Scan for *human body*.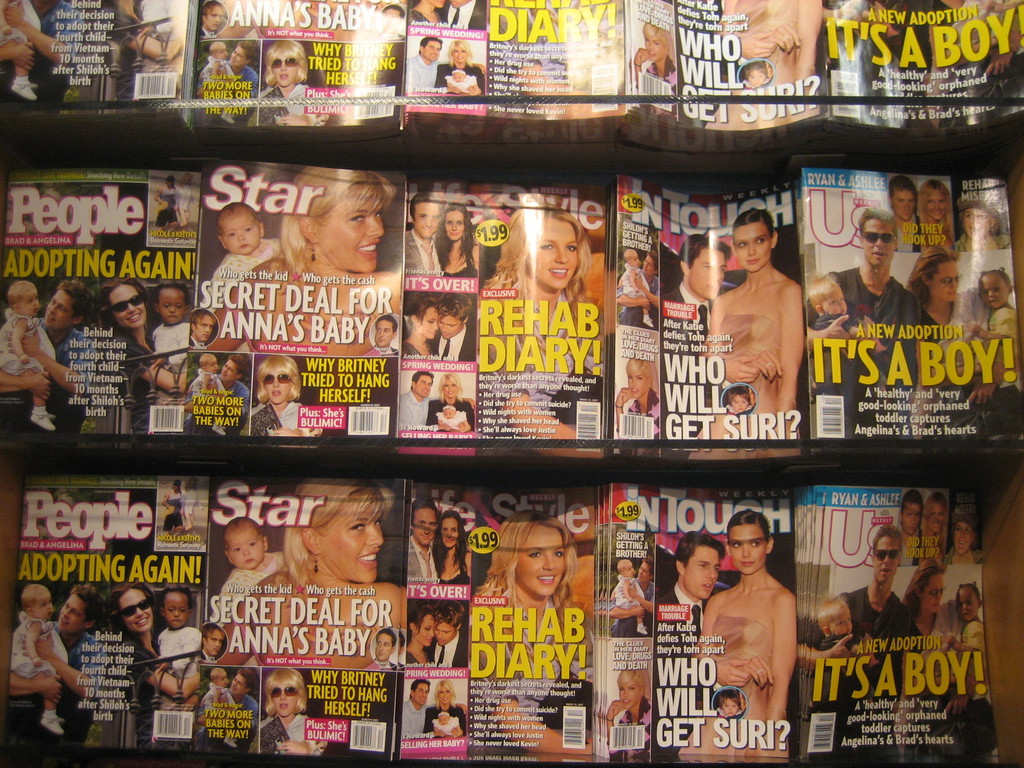
Scan result: region(614, 555, 649, 643).
